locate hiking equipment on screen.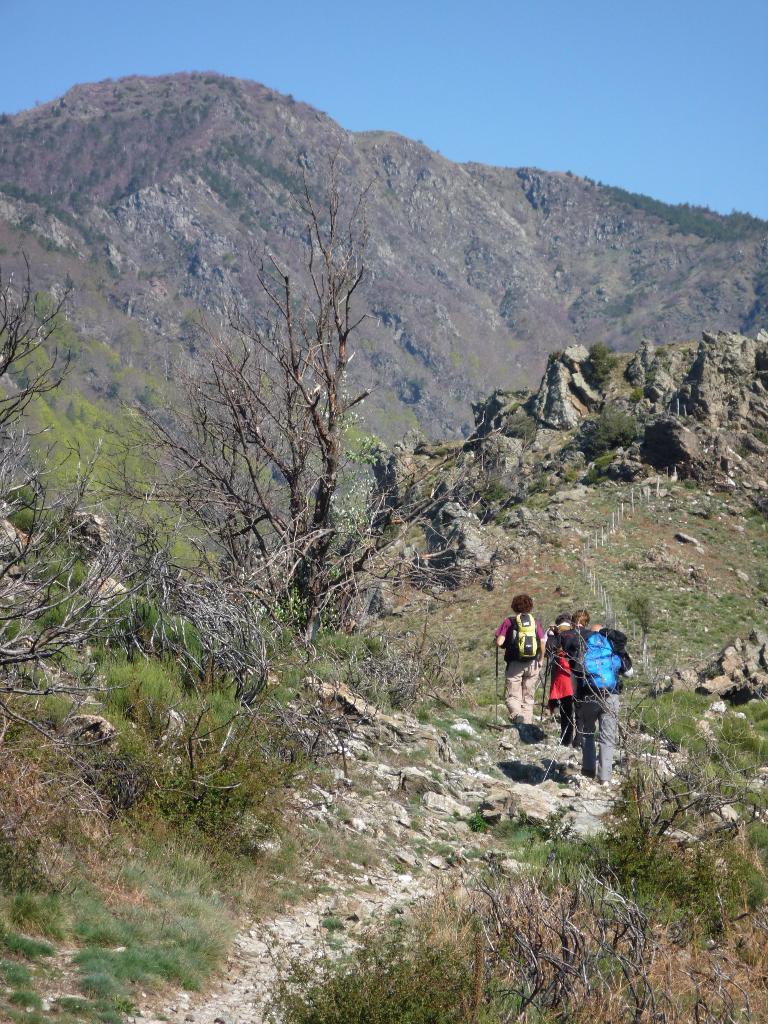
On screen at (x1=572, y1=631, x2=634, y2=700).
